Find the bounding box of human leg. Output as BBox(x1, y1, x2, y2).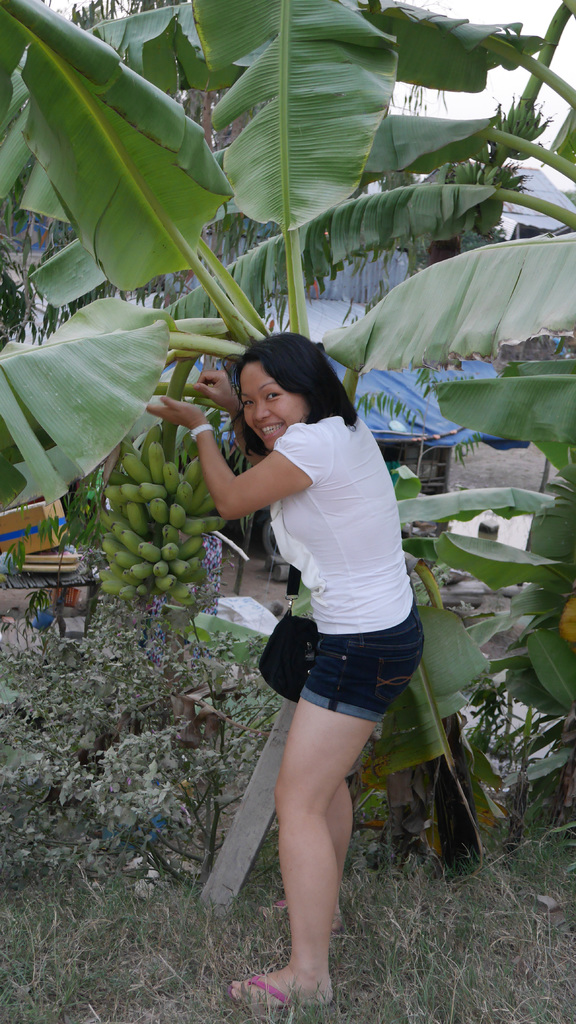
BBox(259, 610, 348, 927).
